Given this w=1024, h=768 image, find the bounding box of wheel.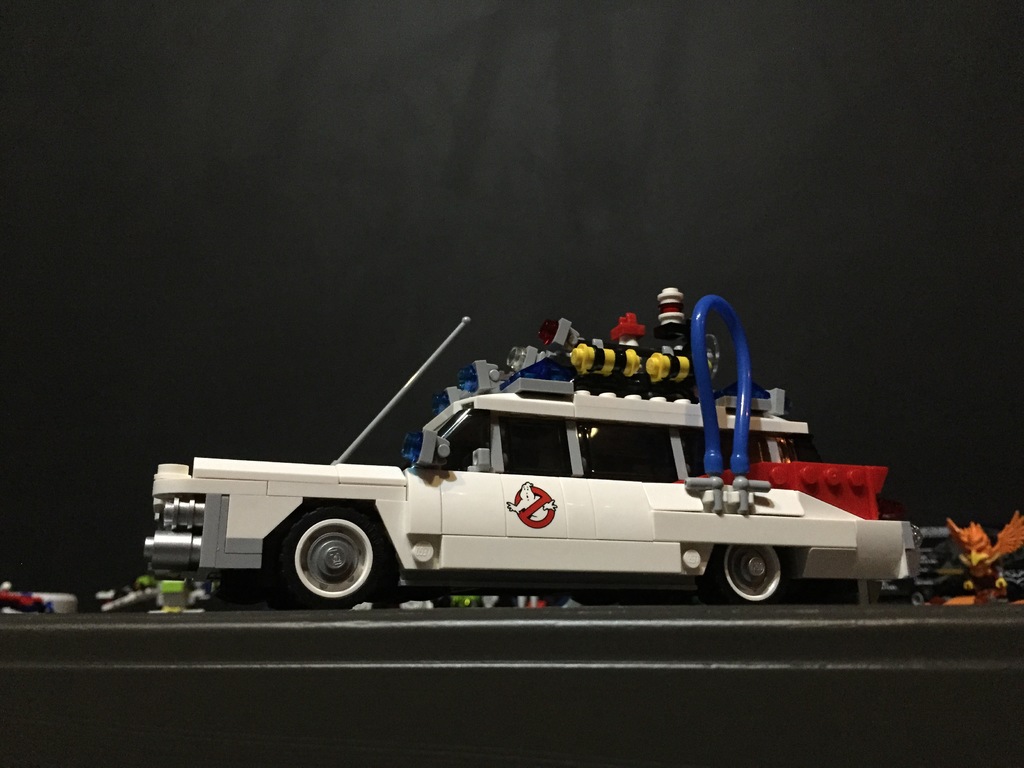
box=[716, 545, 787, 601].
